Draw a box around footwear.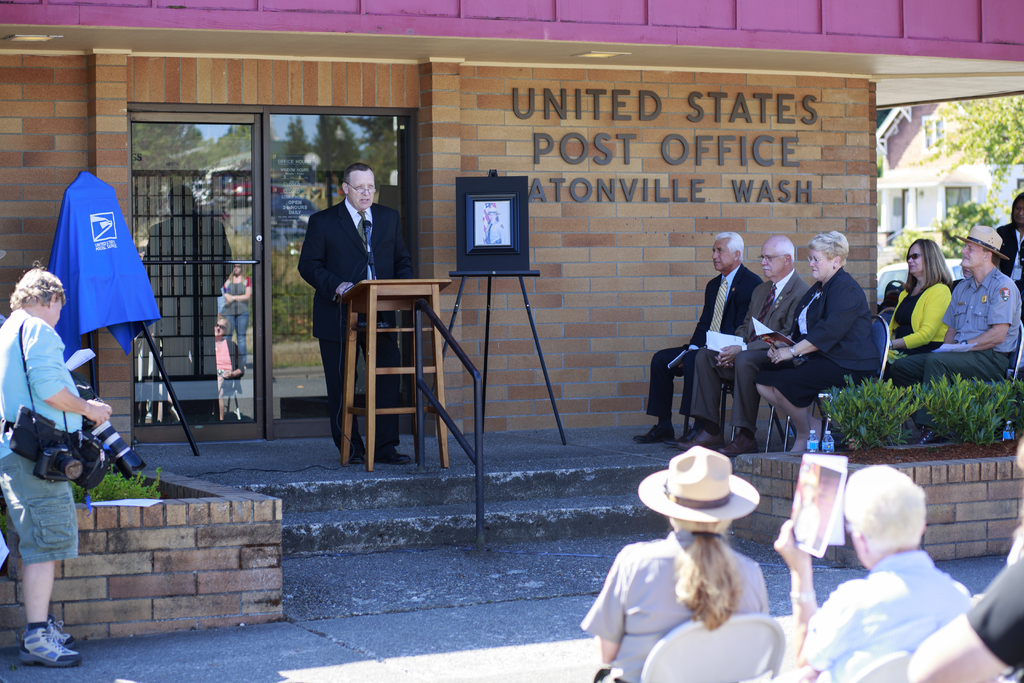
{"x1": 44, "y1": 621, "x2": 77, "y2": 646}.
